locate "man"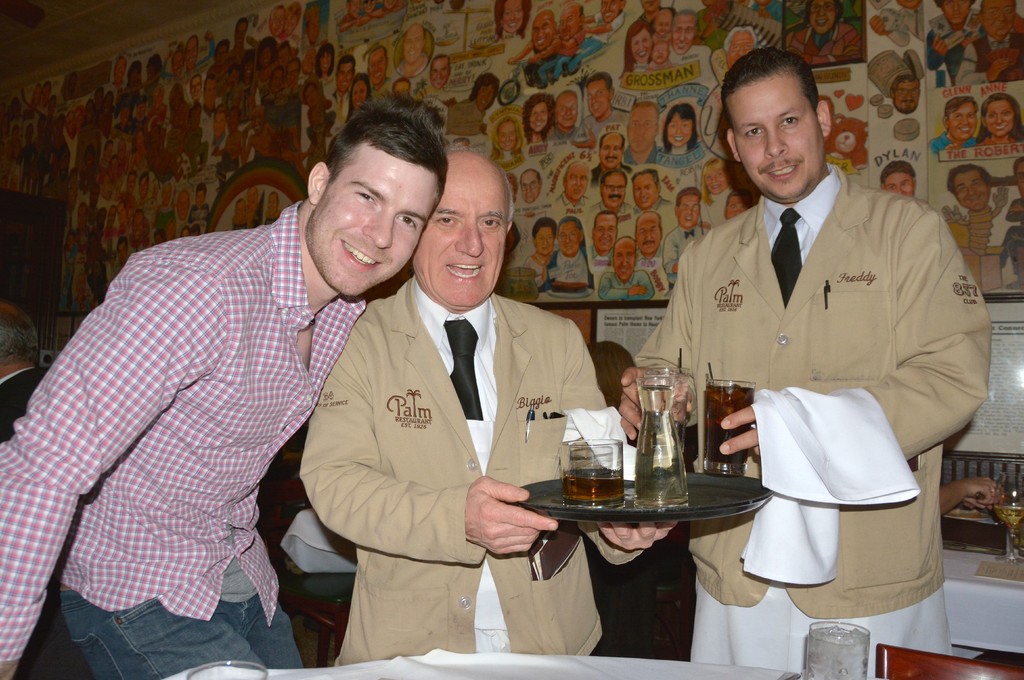
Rect(507, 9, 559, 90)
